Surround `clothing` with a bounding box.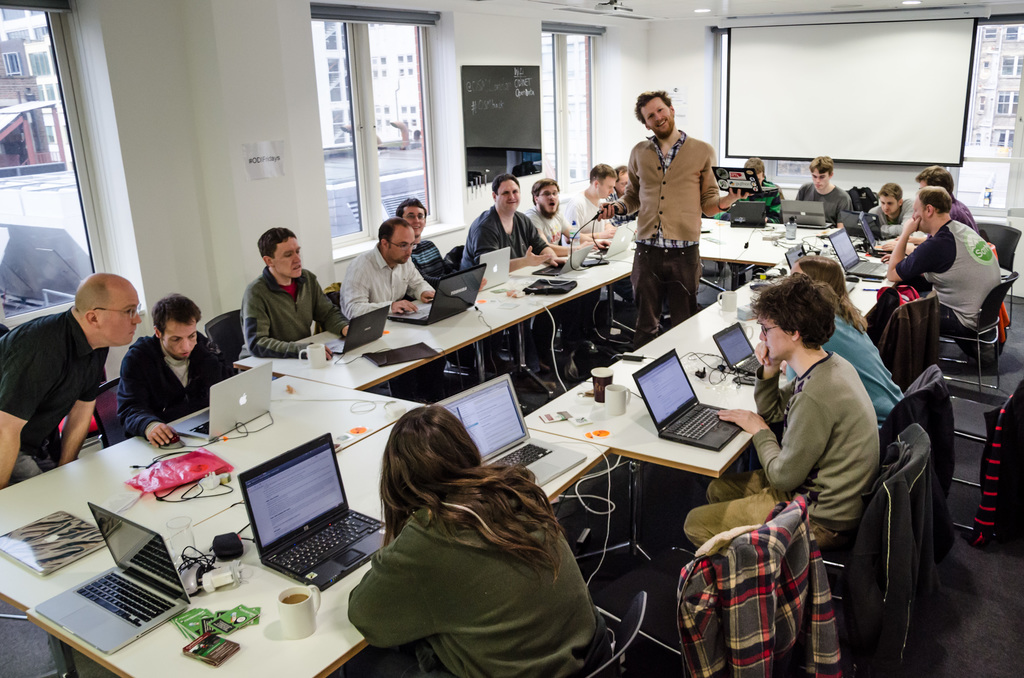
(left=797, top=181, right=853, bottom=226).
